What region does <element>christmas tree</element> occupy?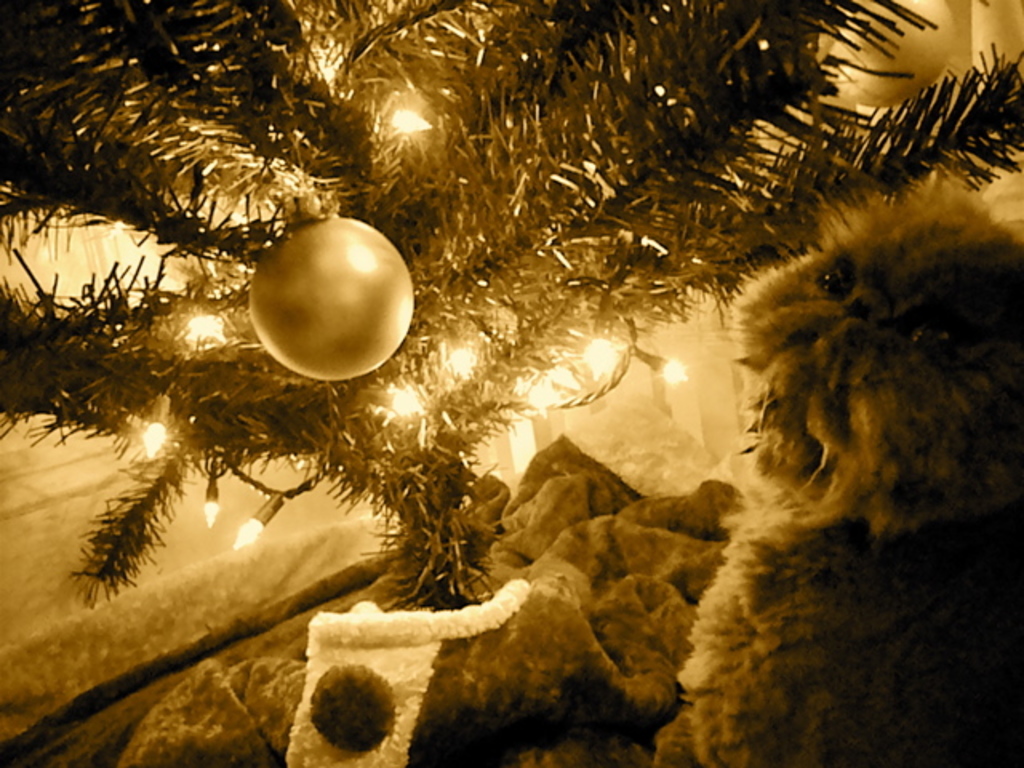
0, 0, 1022, 610.
